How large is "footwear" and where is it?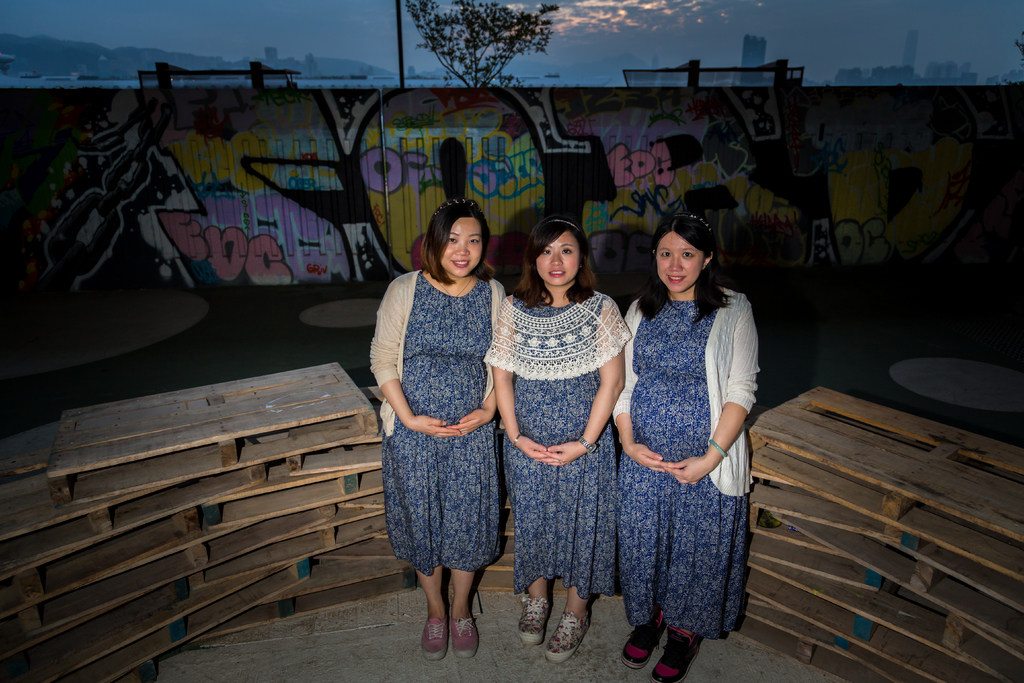
Bounding box: [left=423, top=614, right=448, bottom=657].
